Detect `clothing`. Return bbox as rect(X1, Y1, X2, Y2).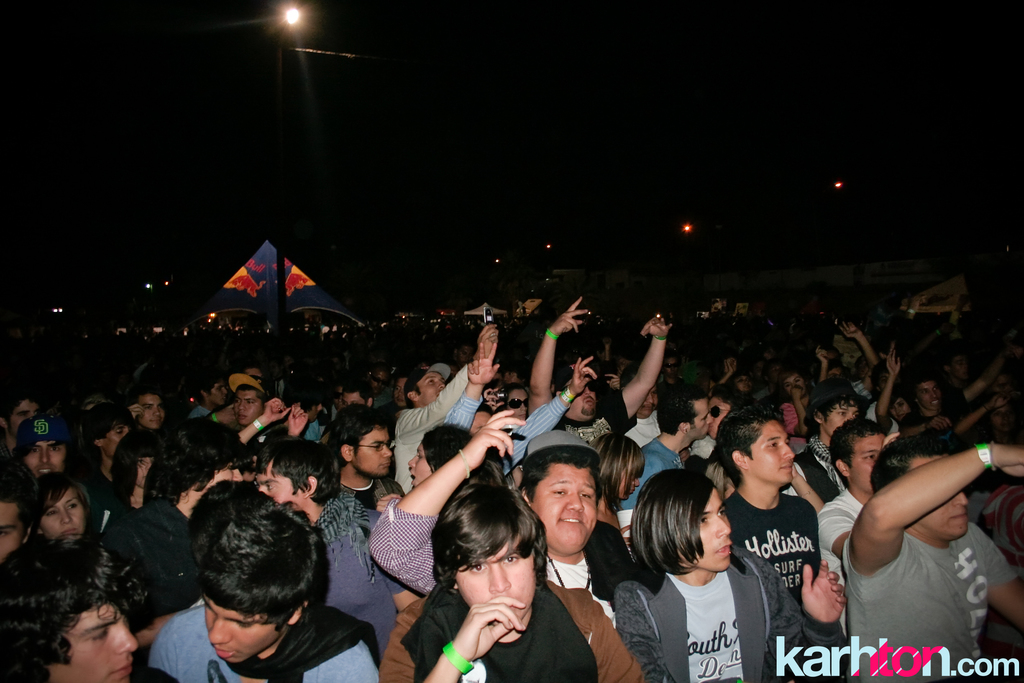
rect(236, 597, 362, 679).
